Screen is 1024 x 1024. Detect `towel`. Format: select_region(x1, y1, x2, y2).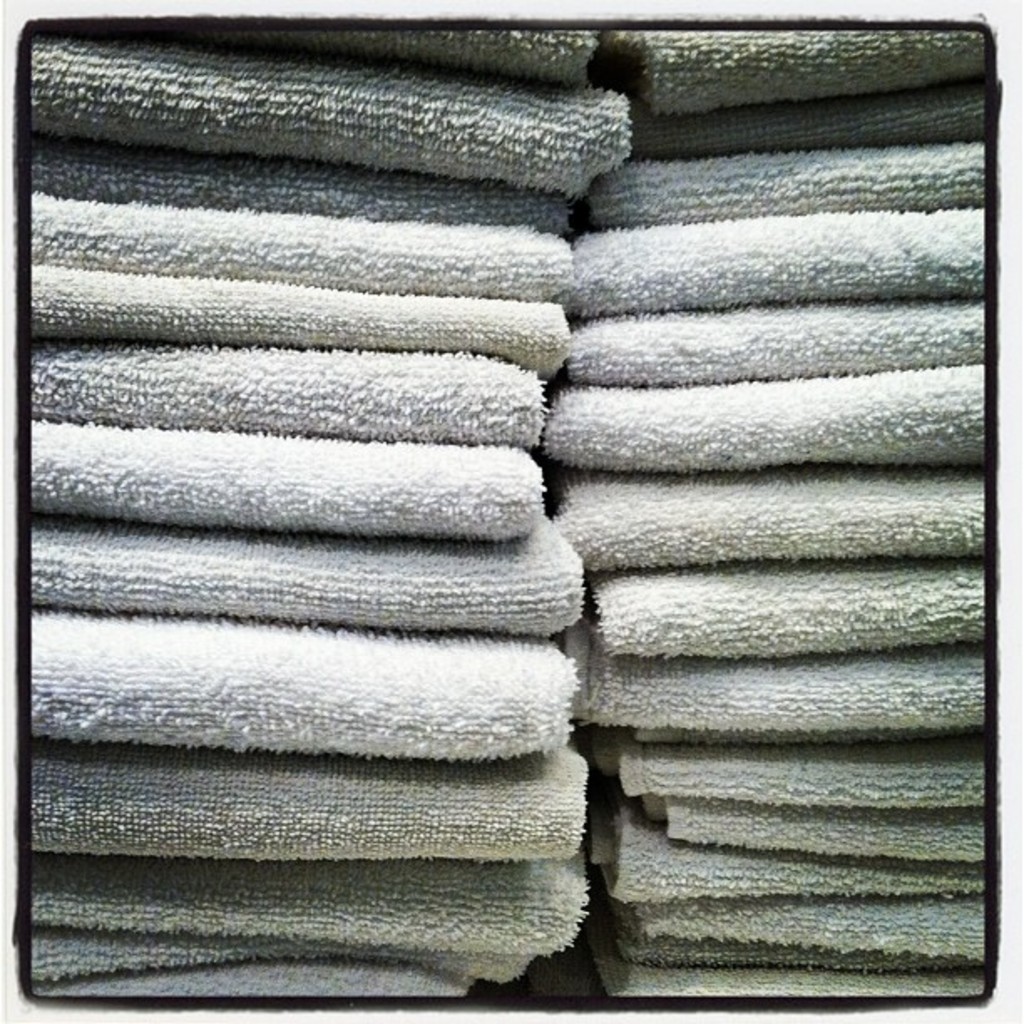
select_region(23, 930, 529, 987).
